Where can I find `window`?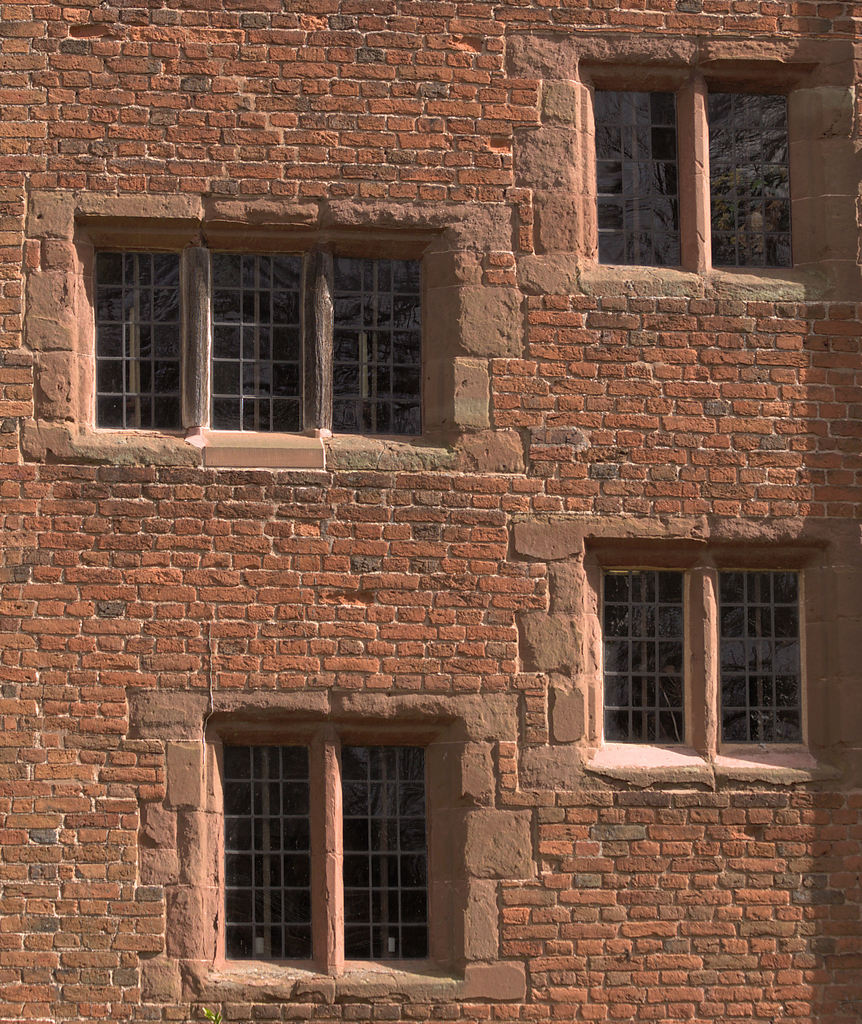
You can find it at 206:713:450:975.
